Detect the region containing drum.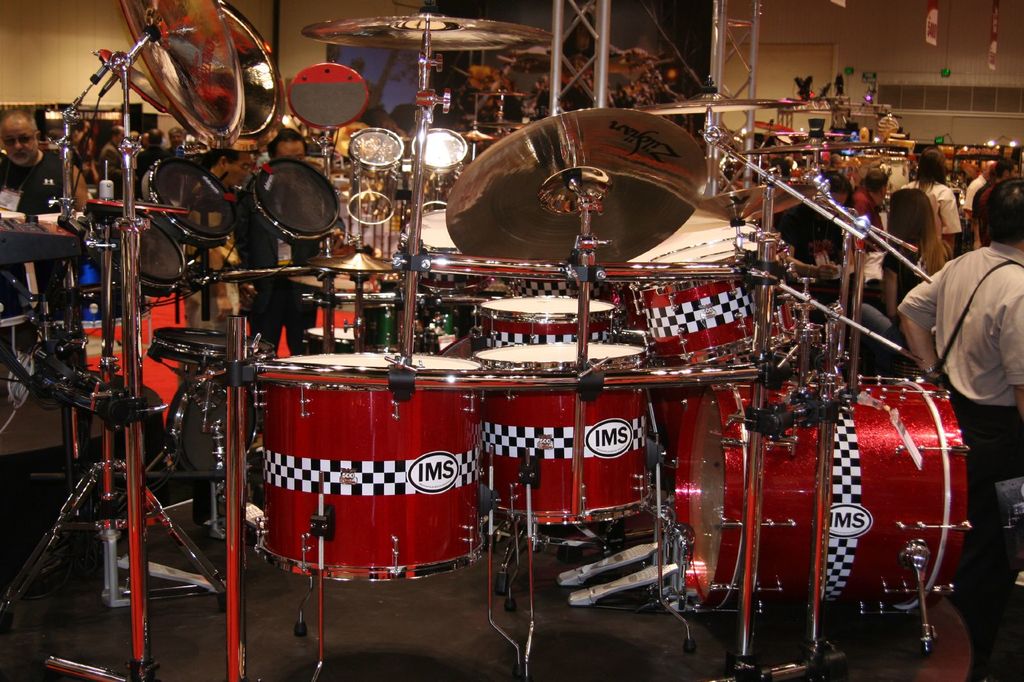
locate(404, 209, 494, 292).
